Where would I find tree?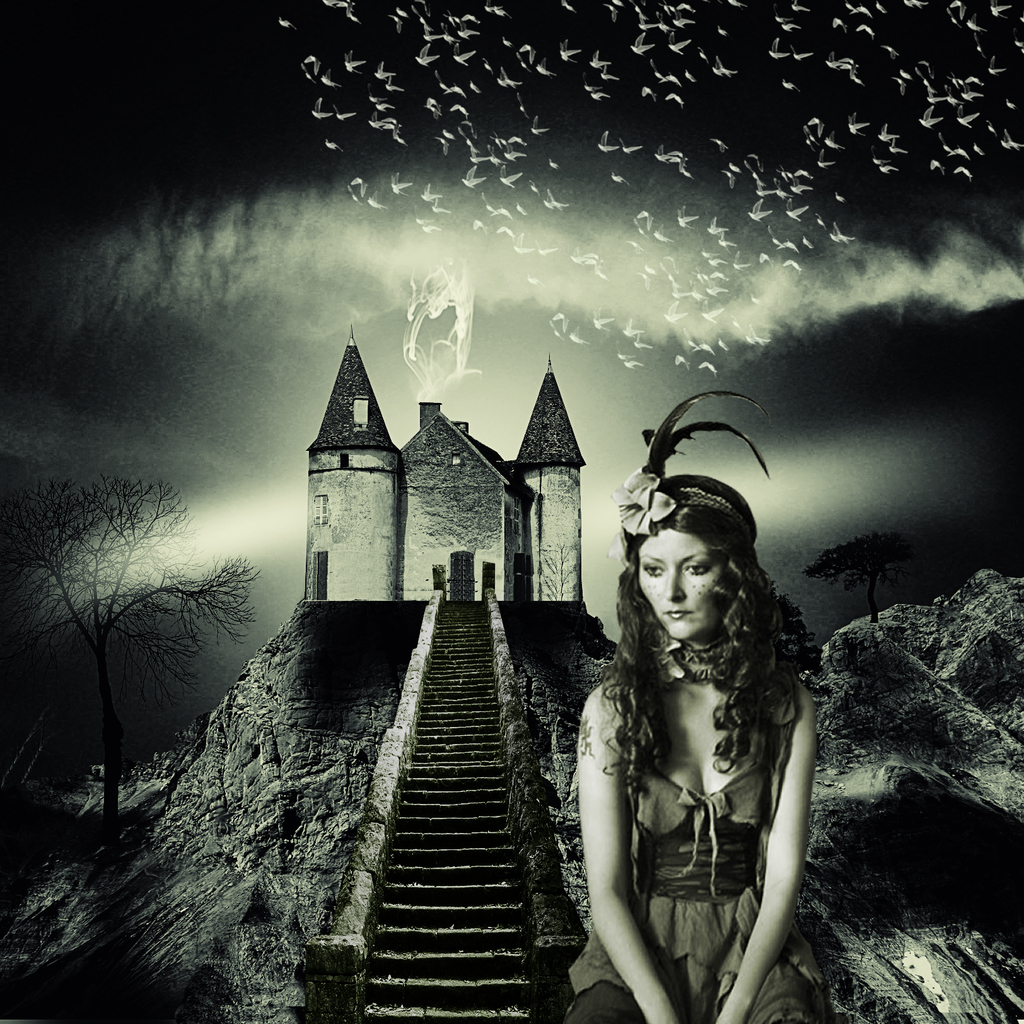
At (0, 483, 255, 862).
